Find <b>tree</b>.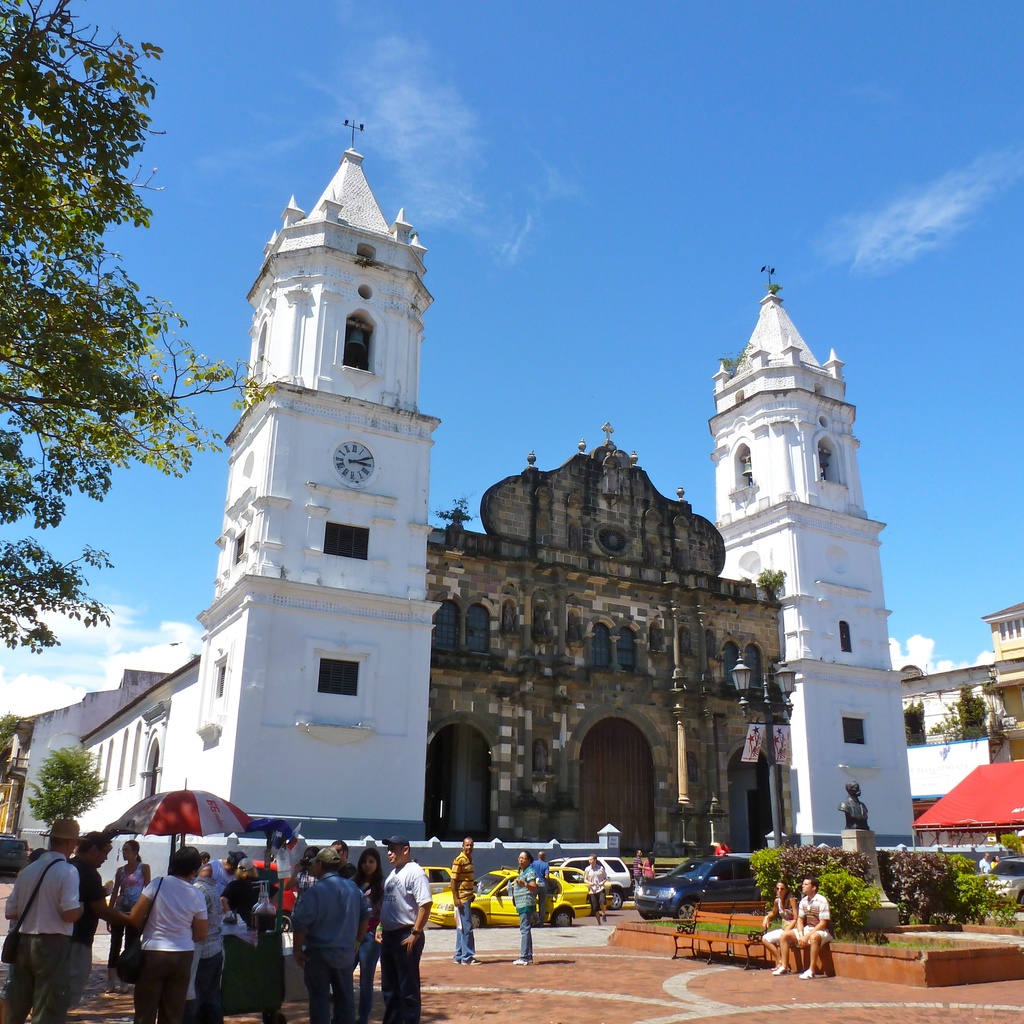
(1006,724,1023,769).
